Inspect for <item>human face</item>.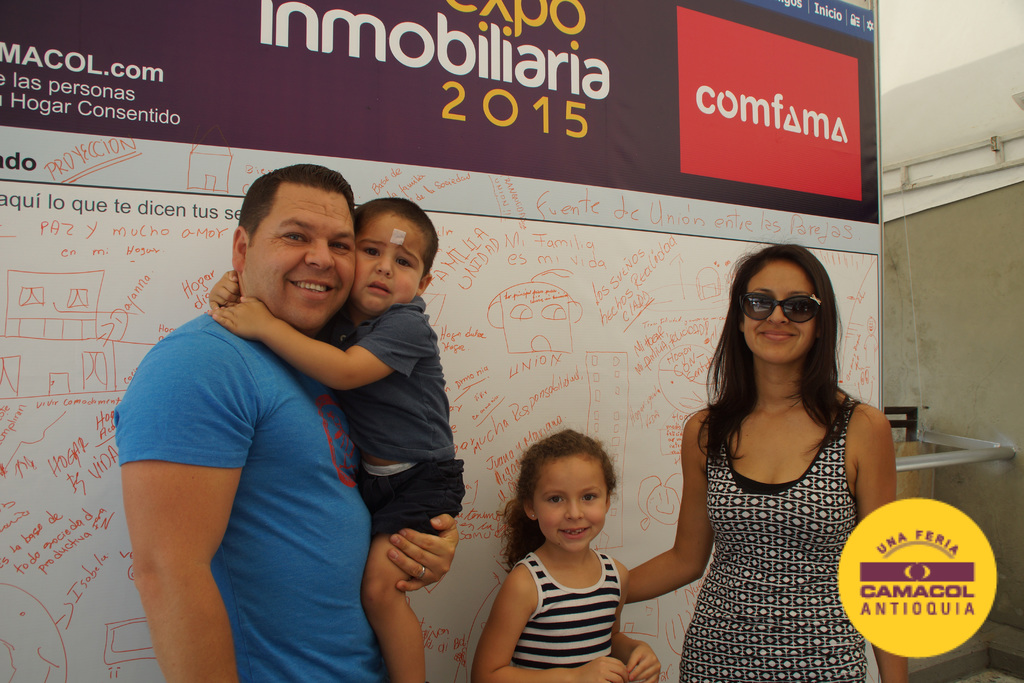
Inspection: [342, 208, 430, 319].
